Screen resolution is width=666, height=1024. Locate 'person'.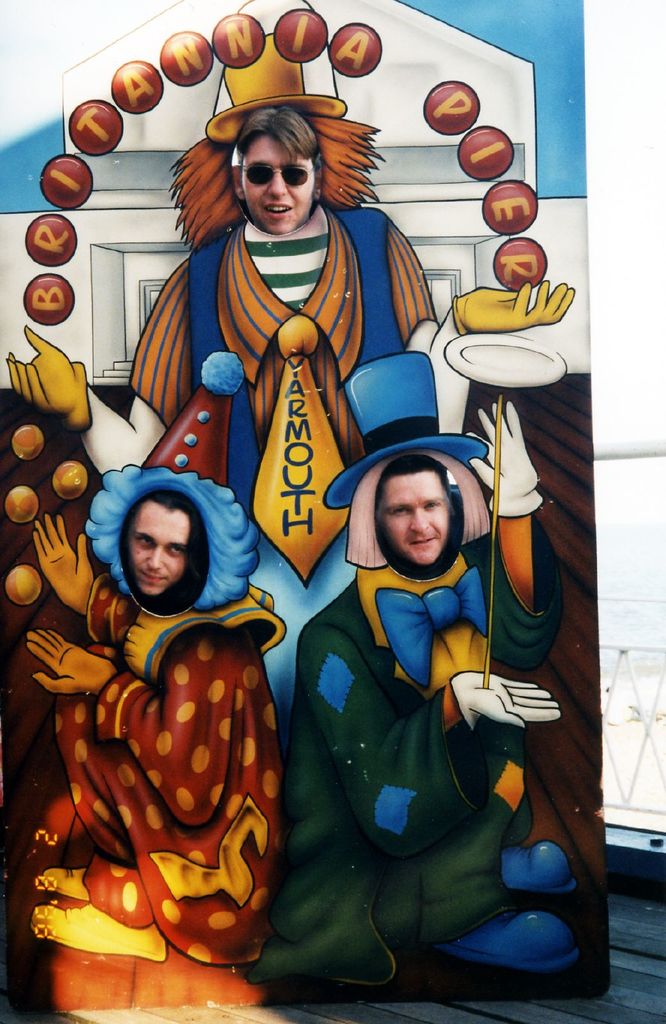
Rect(1, 59, 575, 505).
